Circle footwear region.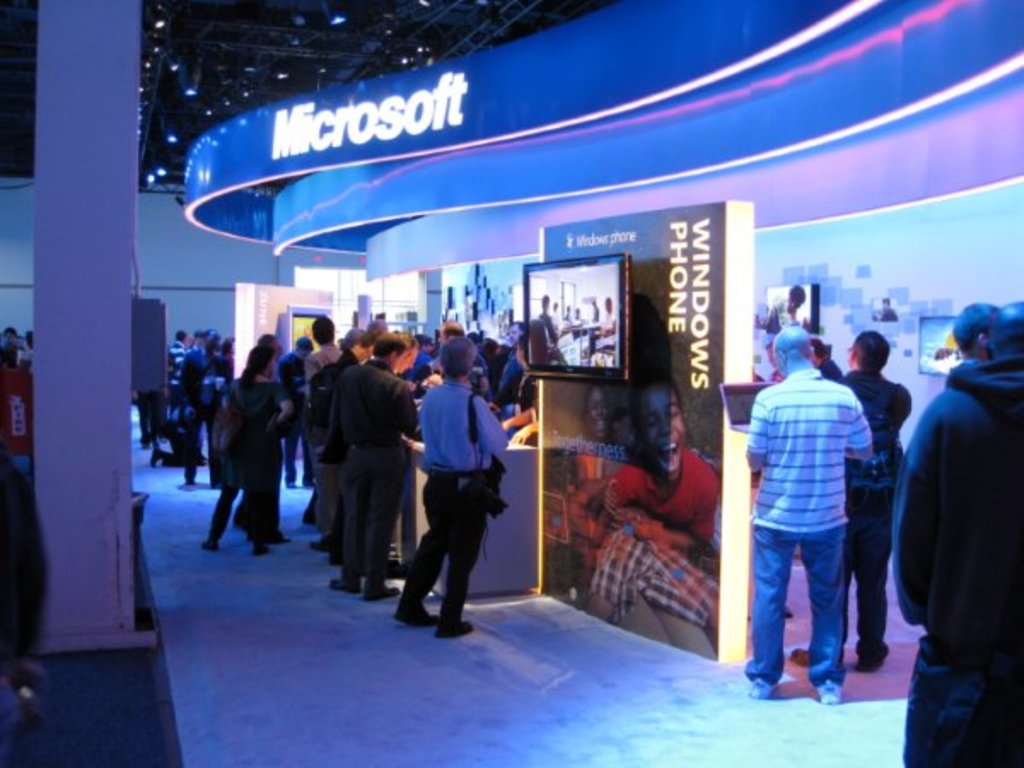
Region: [367, 579, 398, 599].
